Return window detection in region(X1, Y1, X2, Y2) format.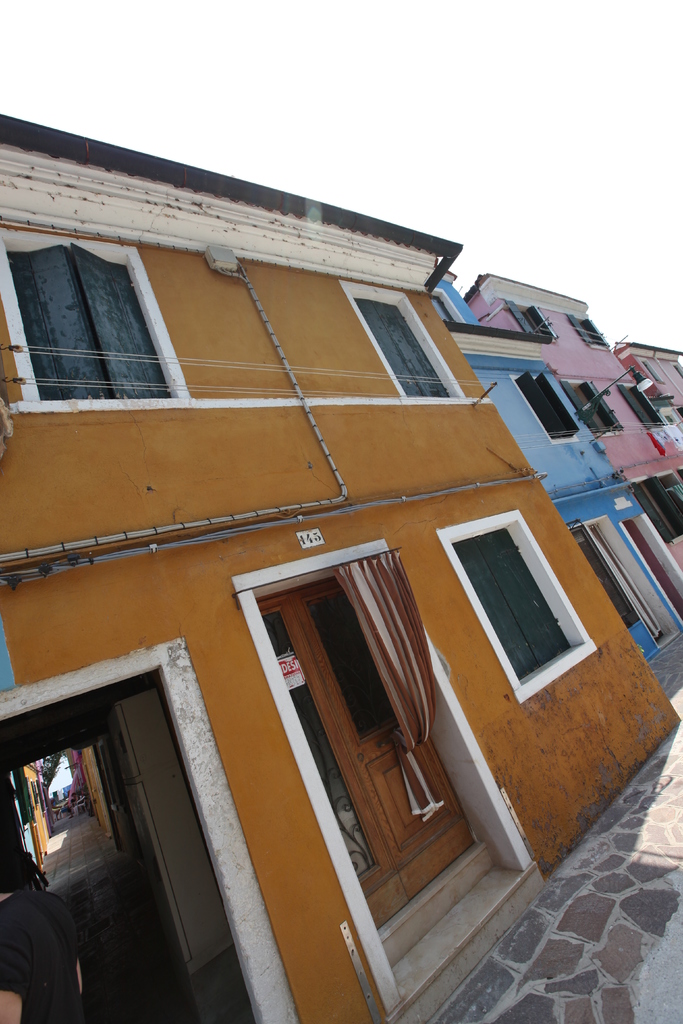
region(562, 381, 623, 436).
